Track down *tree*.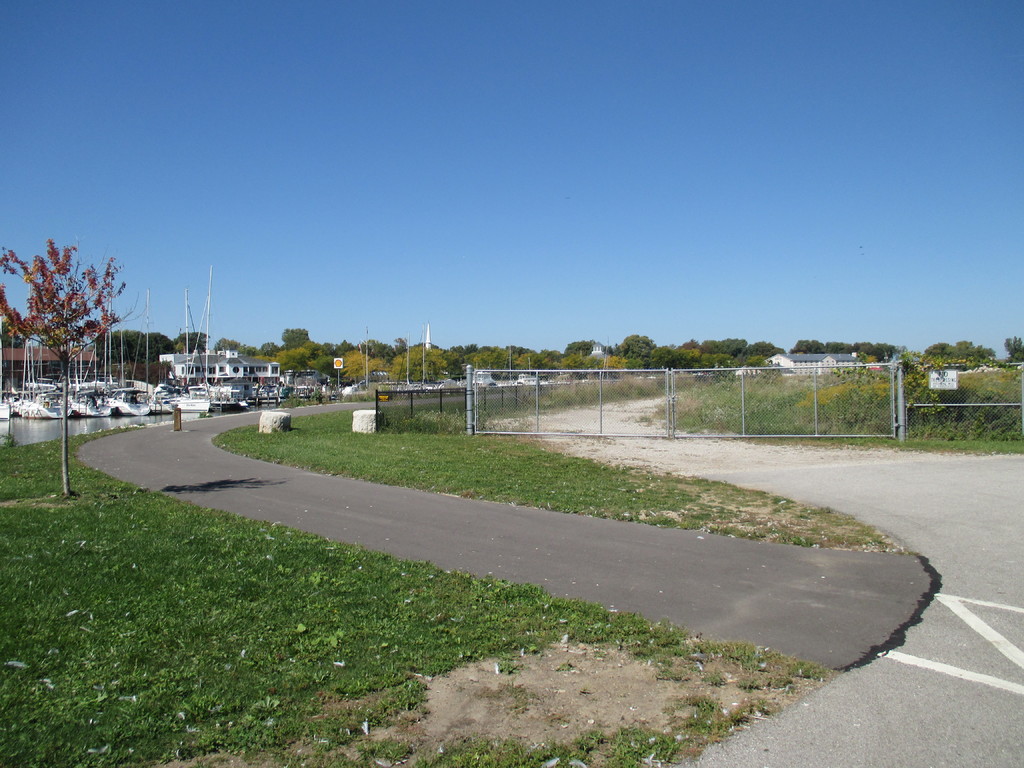
Tracked to 0 241 125 492.
